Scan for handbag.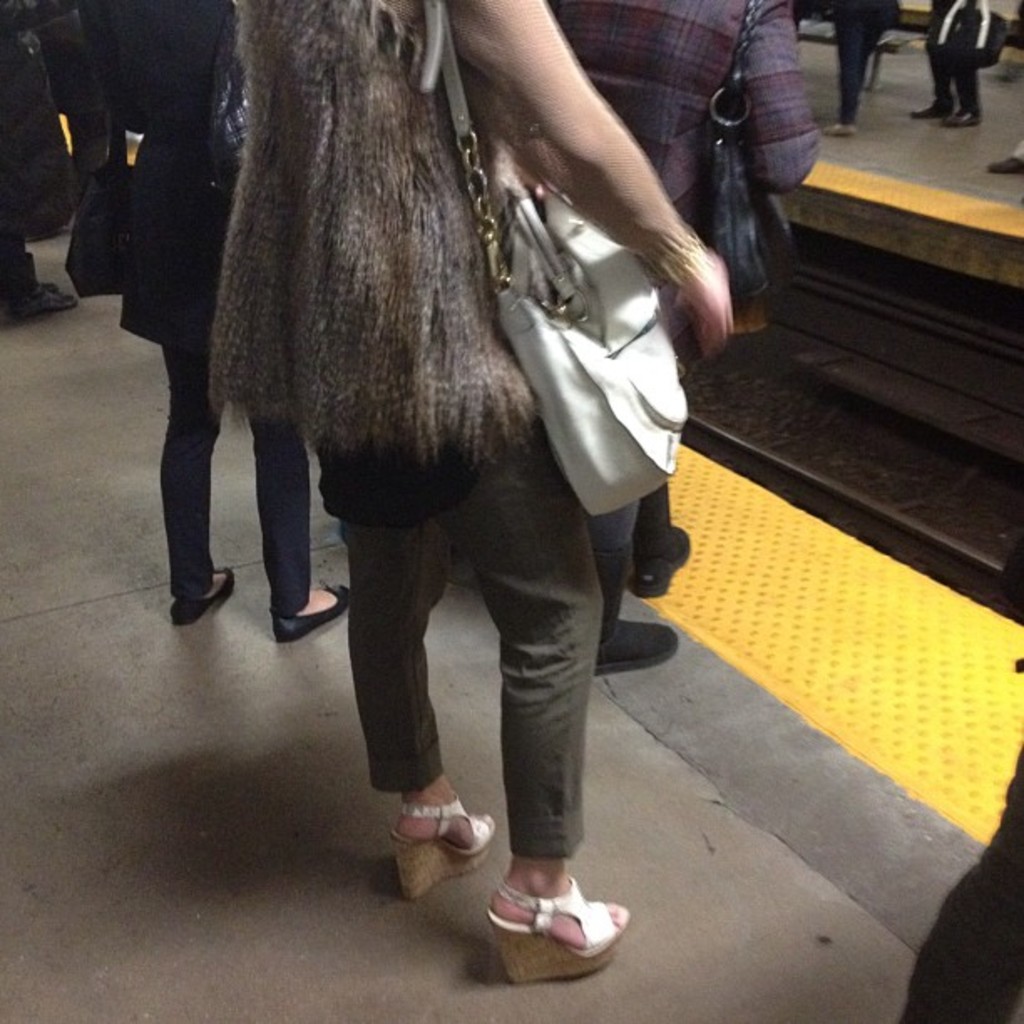
Scan result: rect(708, 0, 796, 335).
